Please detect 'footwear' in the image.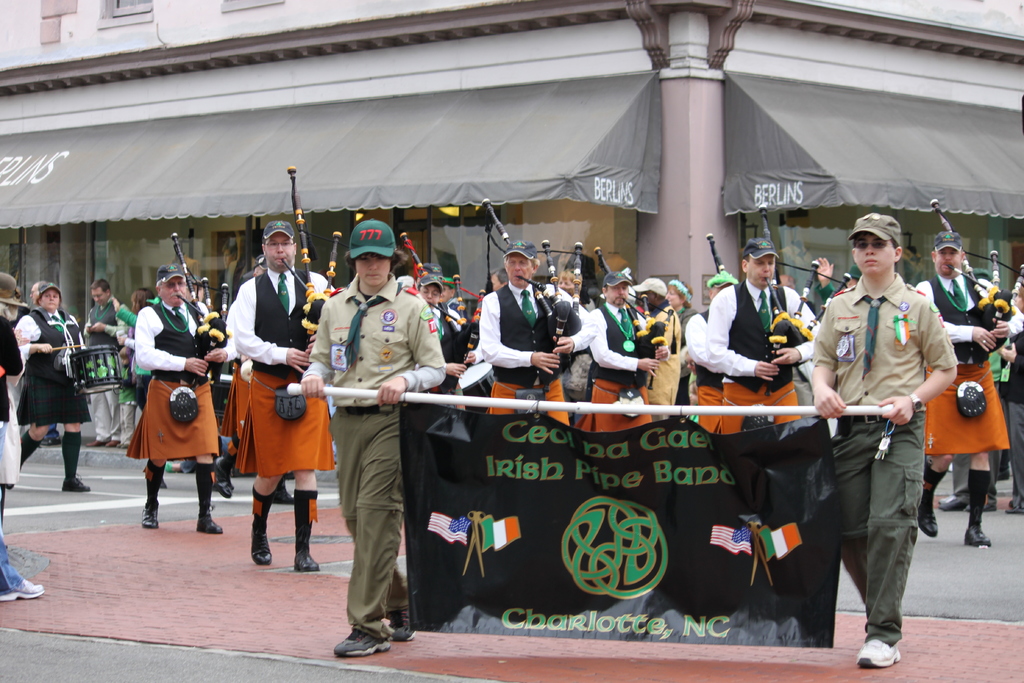
l=191, t=511, r=221, b=532.
